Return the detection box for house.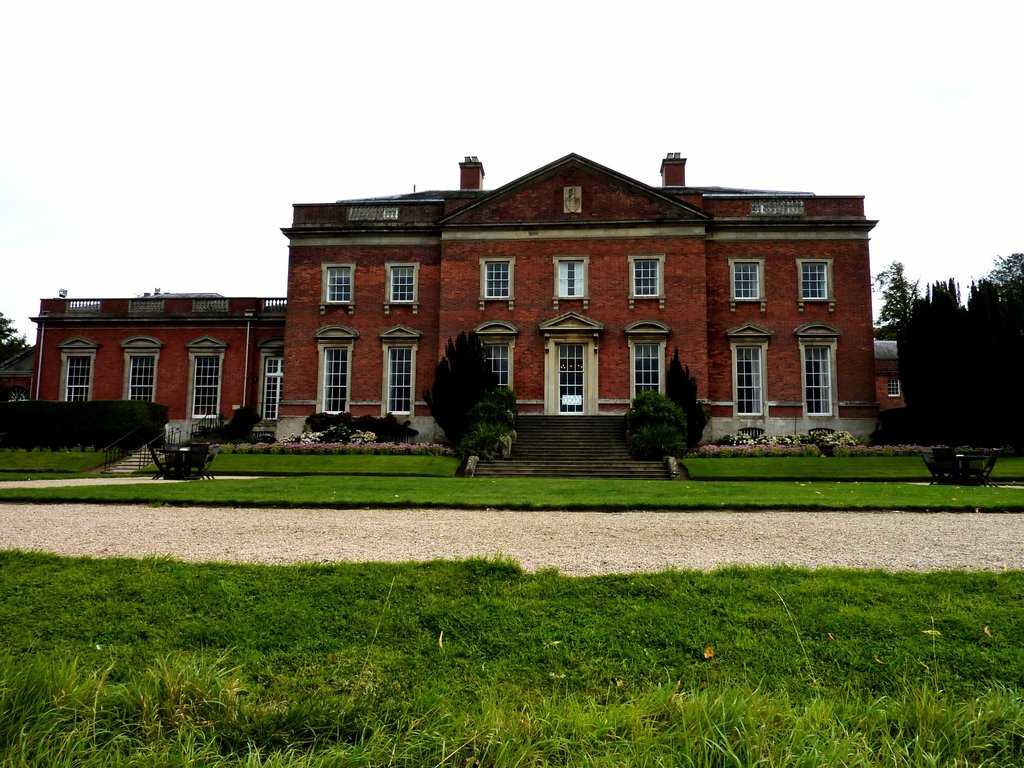
(left=28, top=153, right=883, bottom=433).
